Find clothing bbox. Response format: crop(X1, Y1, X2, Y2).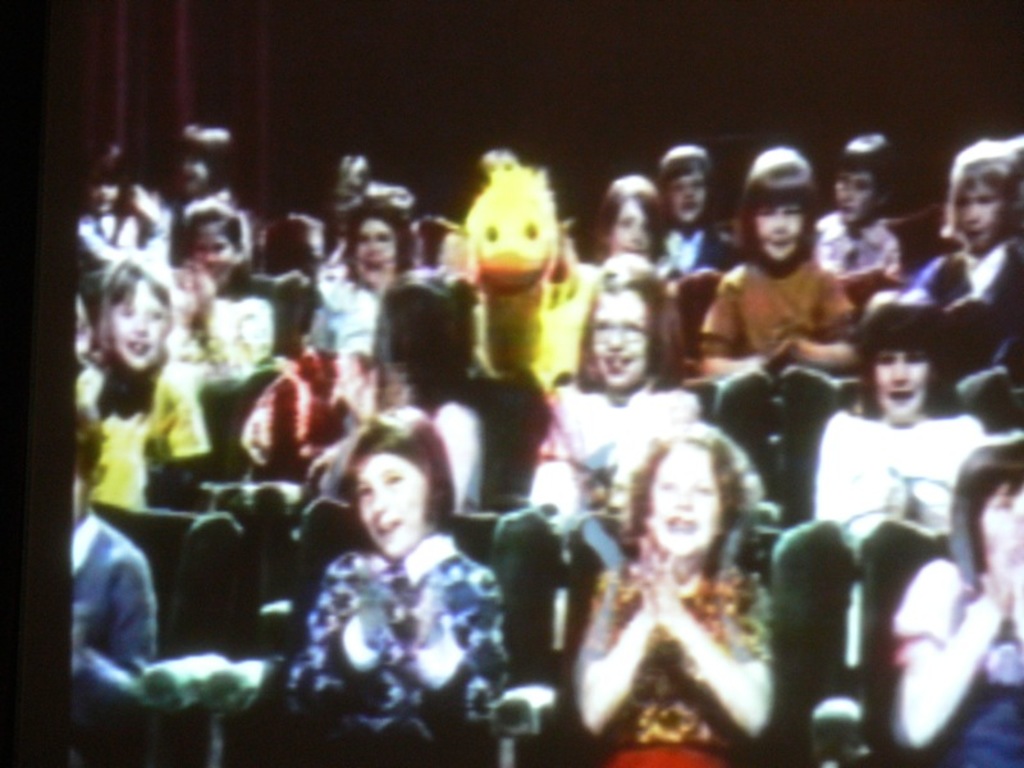
crop(812, 404, 982, 655).
